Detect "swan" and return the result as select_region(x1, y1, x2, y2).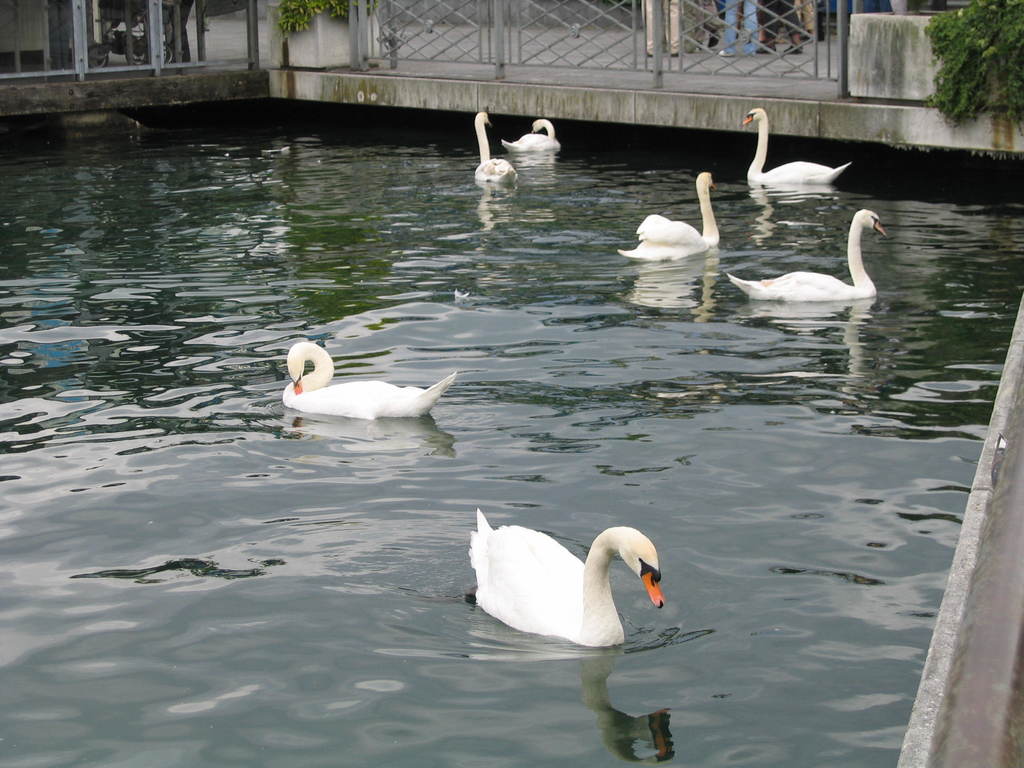
select_region(467, 505, 670, 646).
